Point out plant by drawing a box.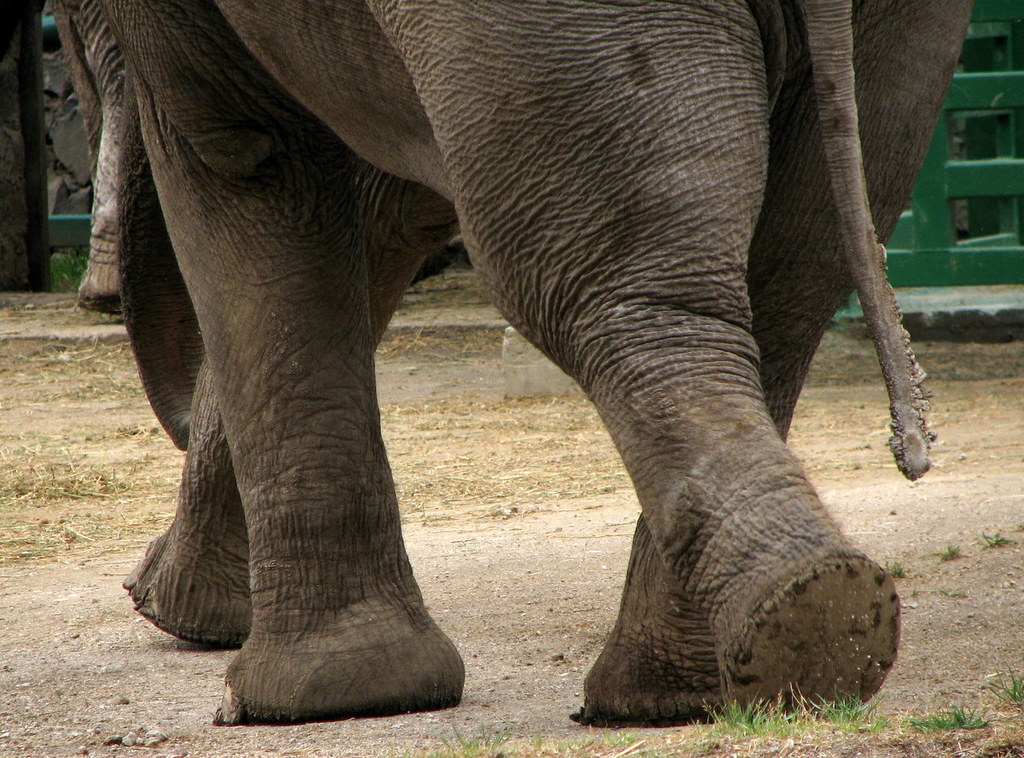
bbox(905, 696, 986, 733).
